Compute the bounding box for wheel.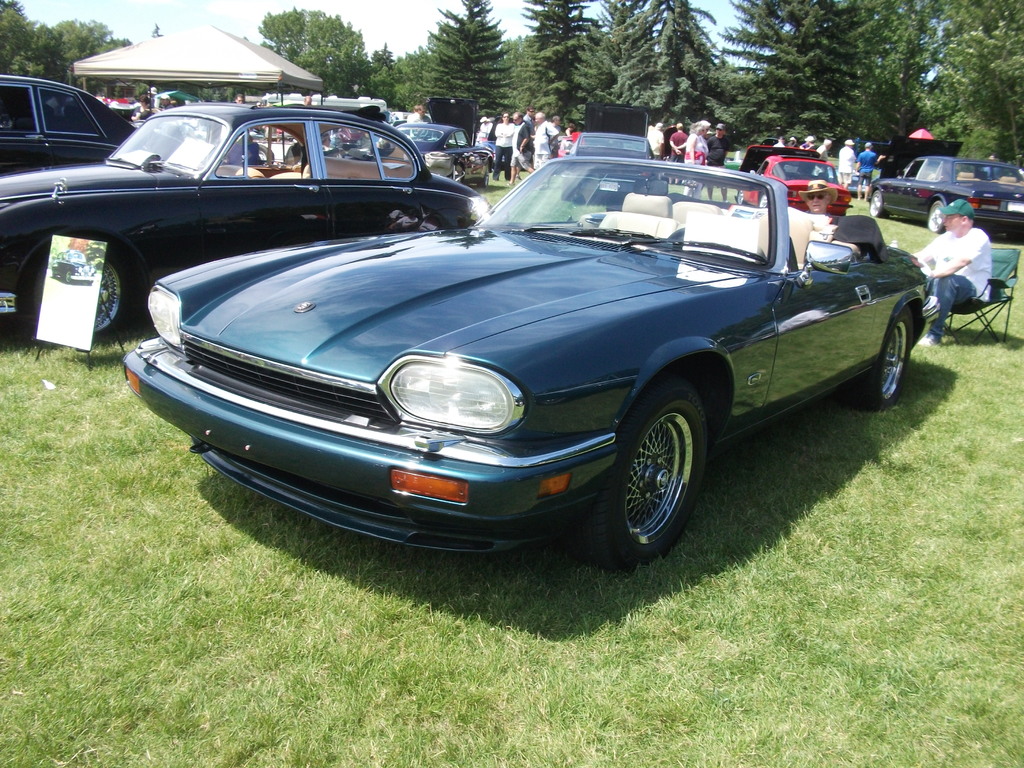
[left=65, top=270, right=71, bottom=284].
